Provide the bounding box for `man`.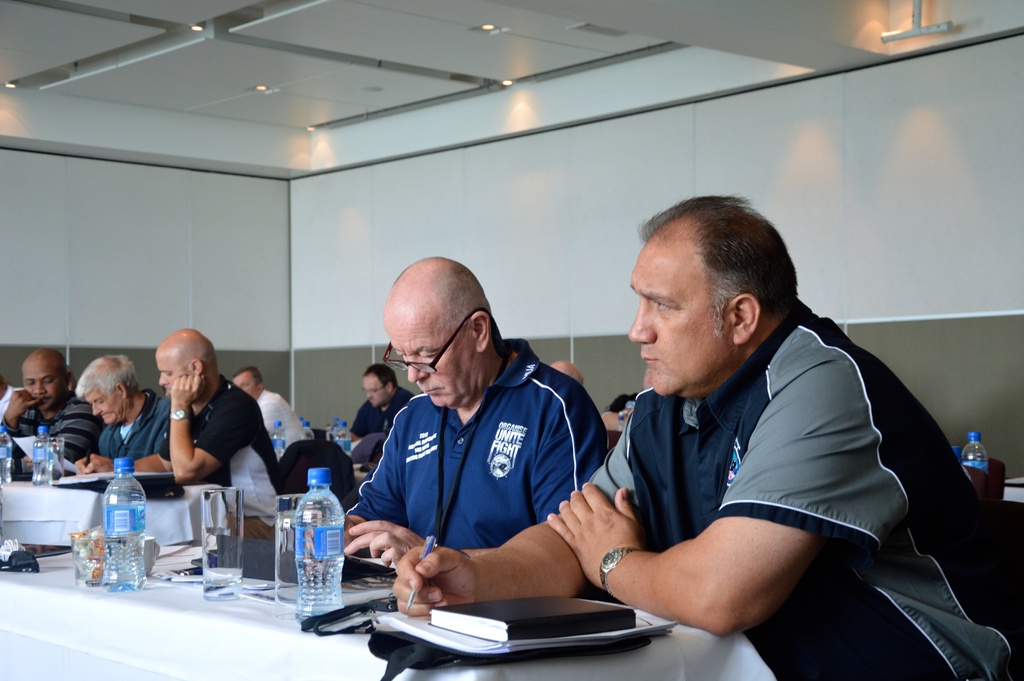
<box>90,365,175,464</box>.
